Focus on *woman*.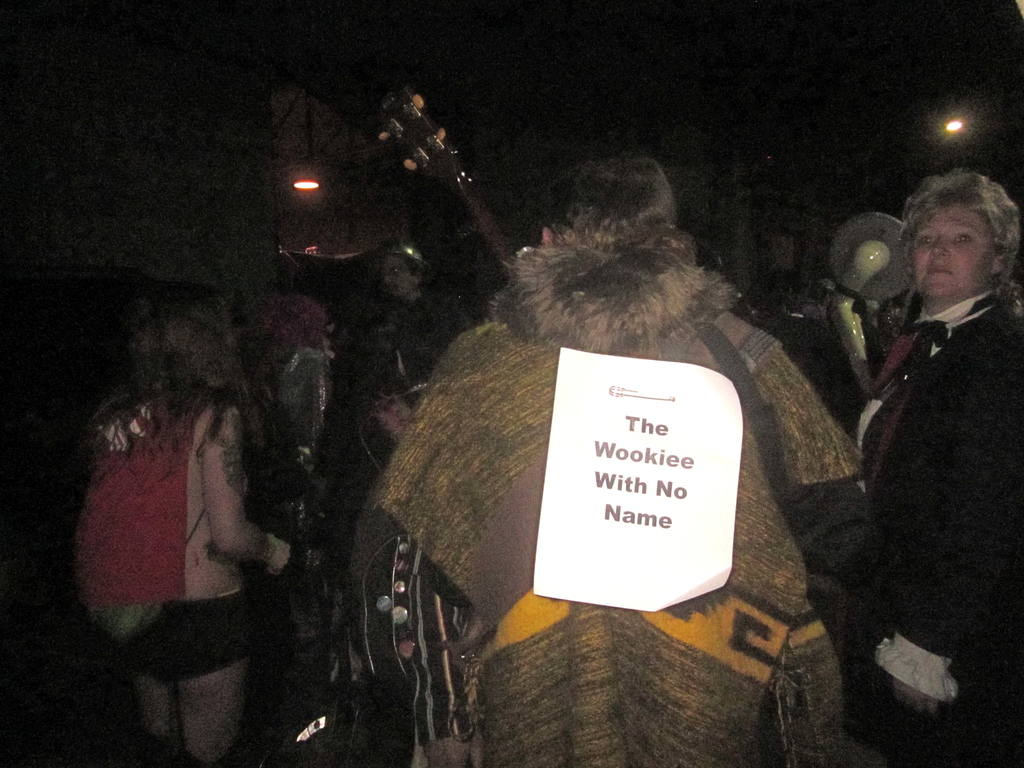
Focused at bbox(65, 244, 306, 757).
